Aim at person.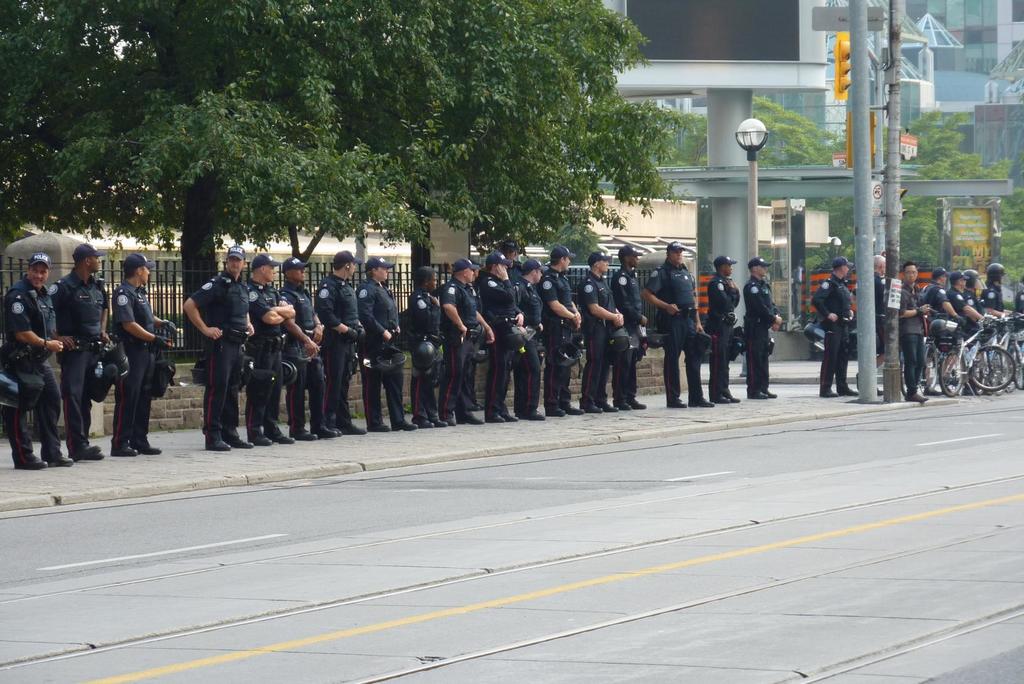
Aimed at 814:254:861:397.
